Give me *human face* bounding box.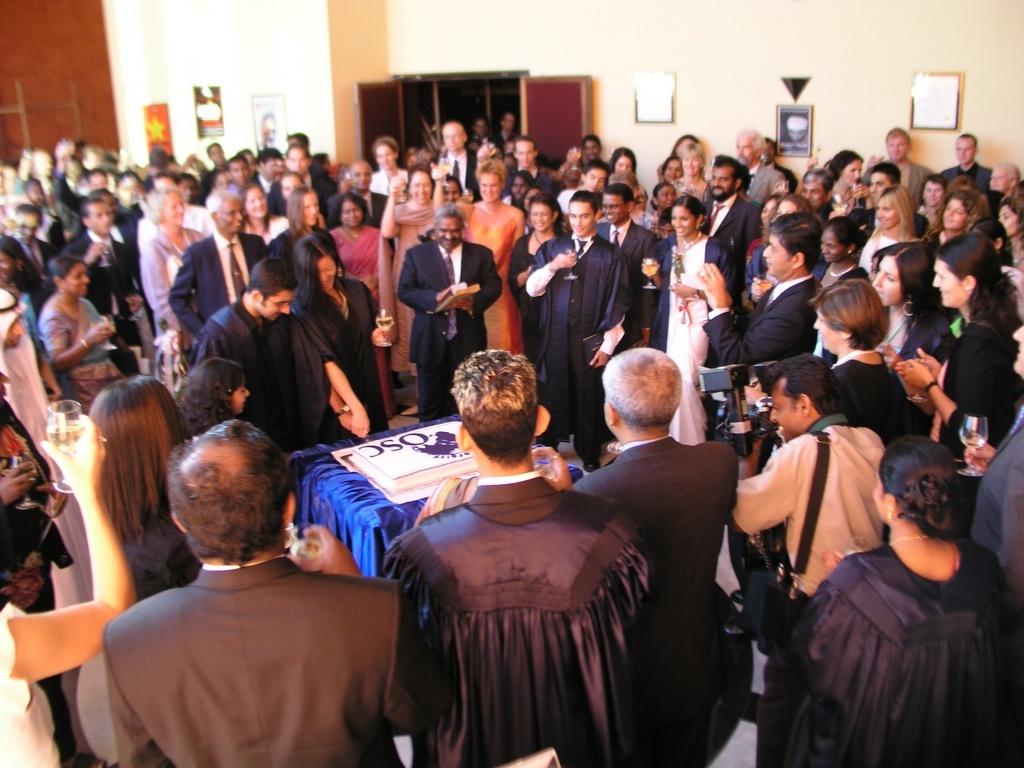
{"left": 571, "top": 204, "right": 592, "bottom": 232}.
